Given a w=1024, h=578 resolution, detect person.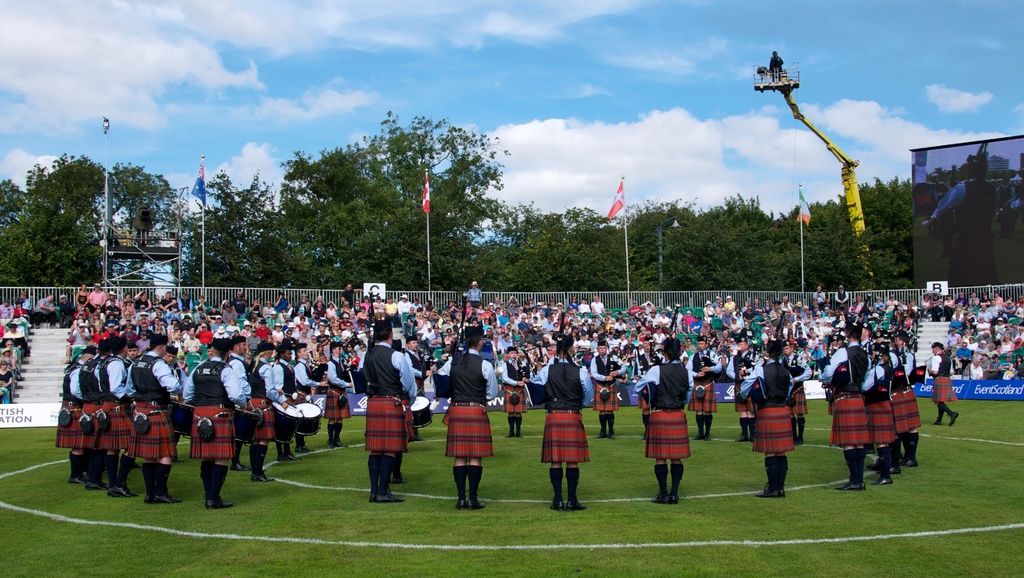
(434, 323, 499, 509).
